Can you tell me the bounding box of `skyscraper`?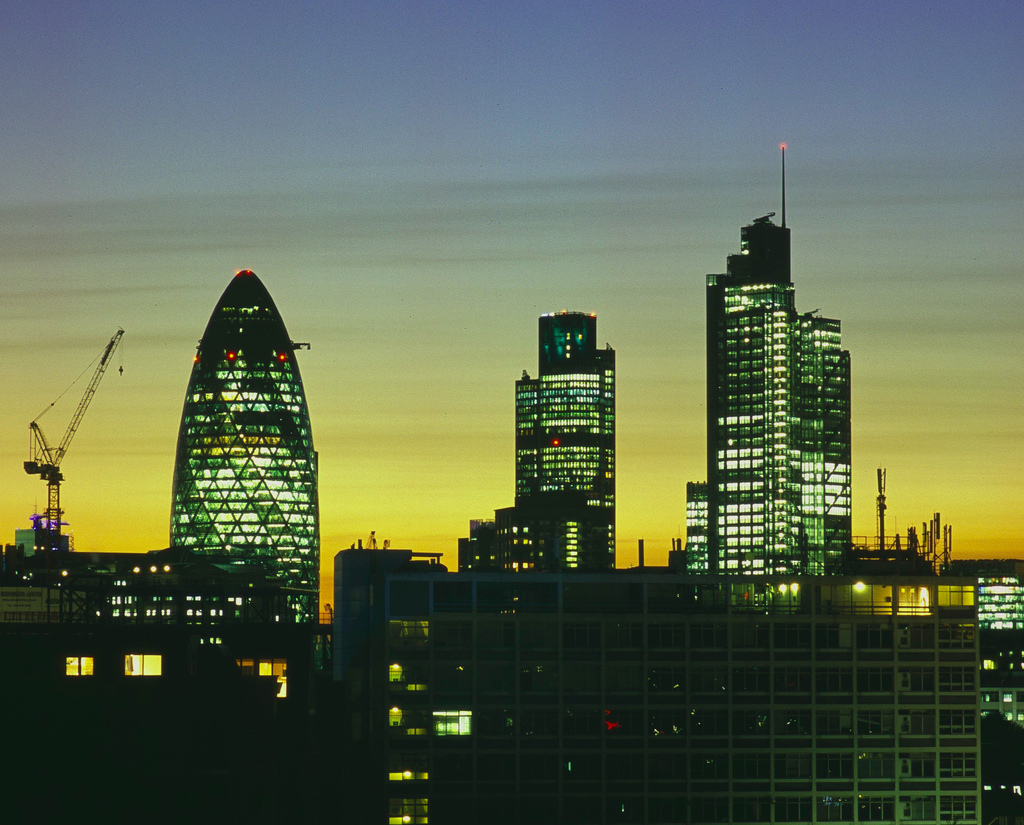
bbox=[510, 309, 618, 571].
